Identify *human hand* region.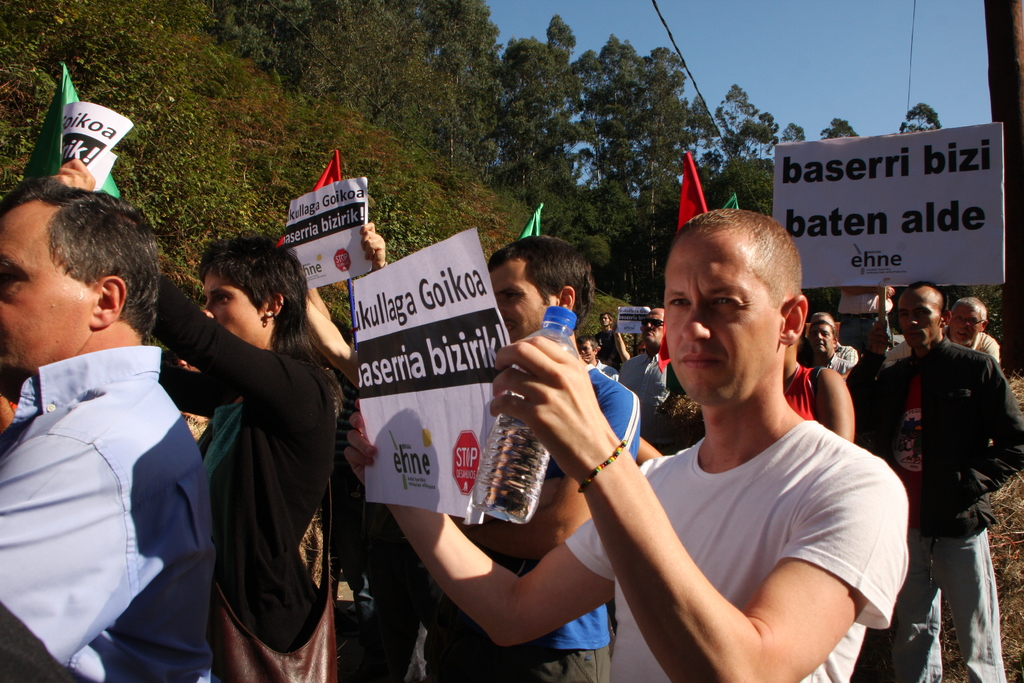
Region: 48/158/97/194.
